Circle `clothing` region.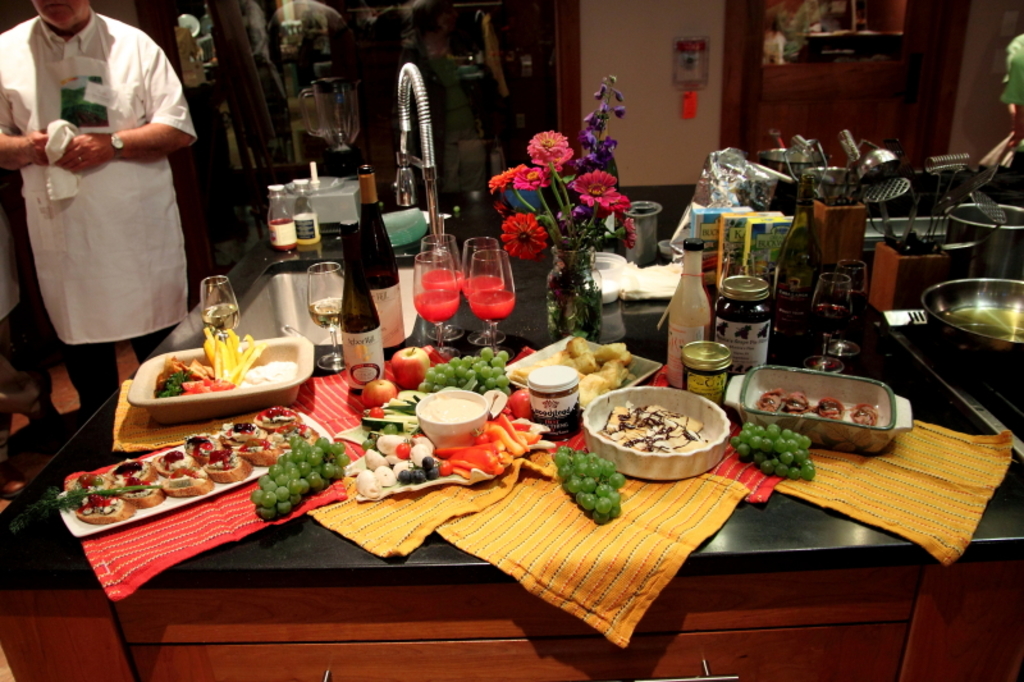
Region: crop(13, 6, 196, 345).
